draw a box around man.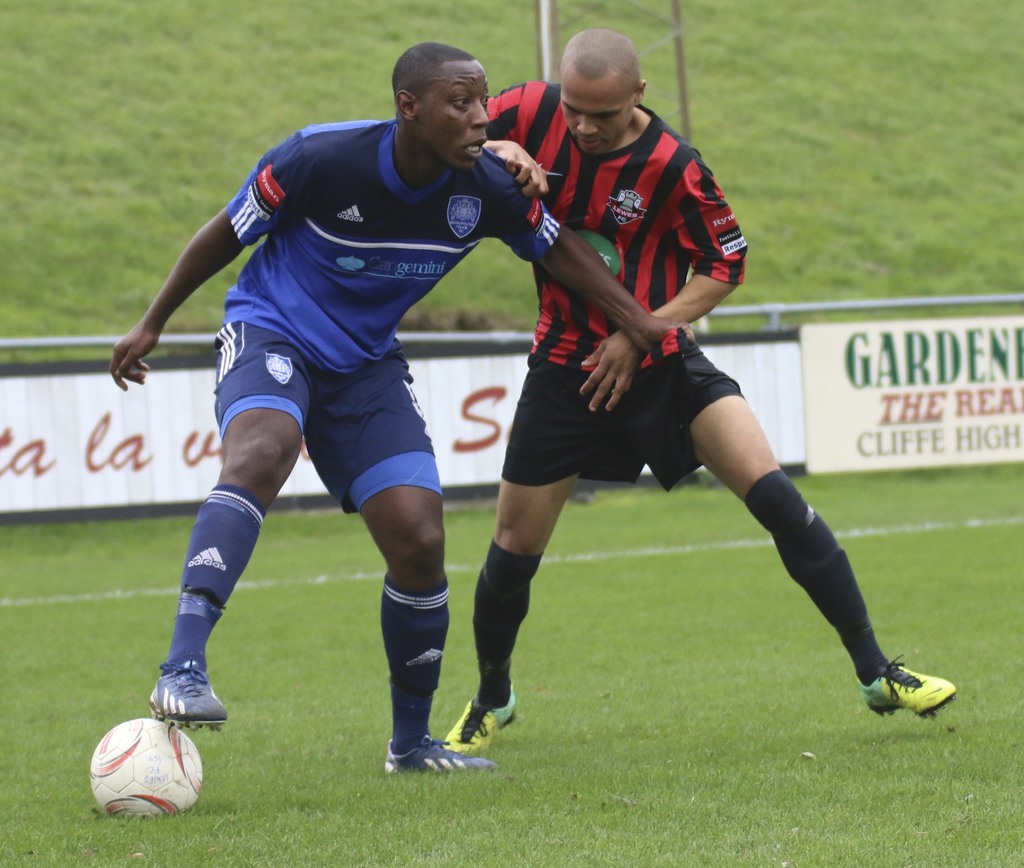
(x1=442, y1=28, x2=959, y2=760).
